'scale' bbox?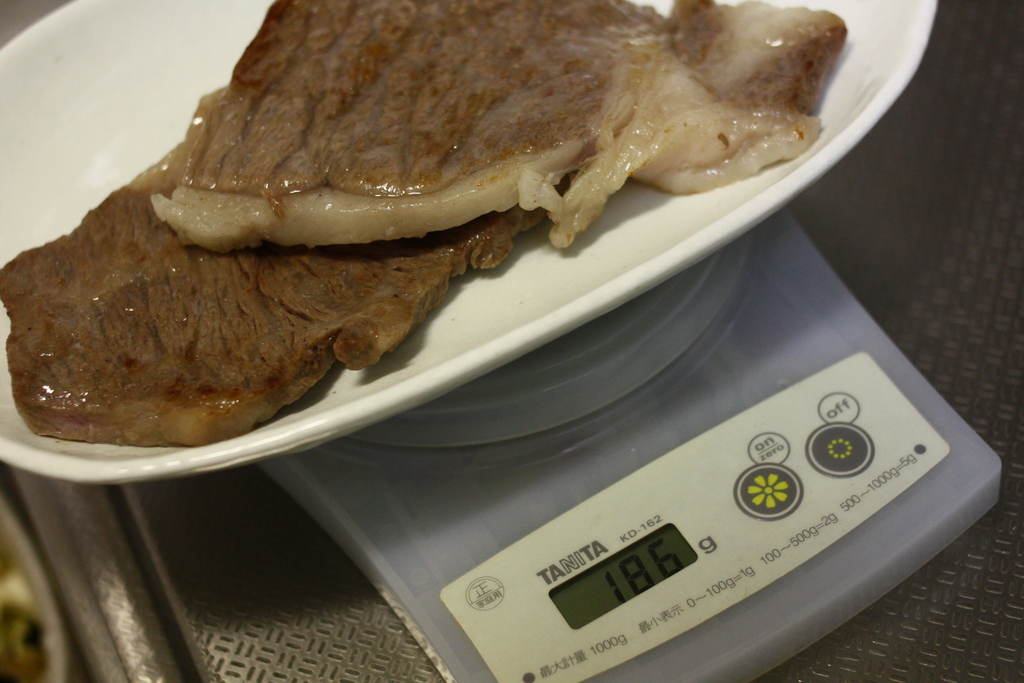
pyautogui.locateOnScreen(250, 226, 1023, 682)
